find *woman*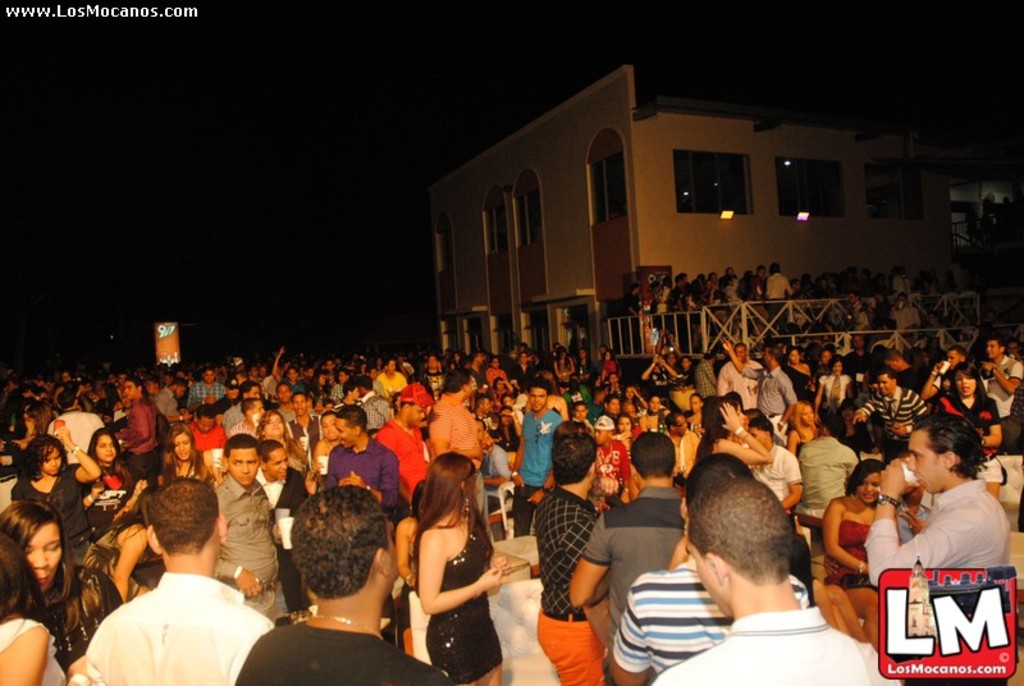
rect(783, 348, 810, 393)
